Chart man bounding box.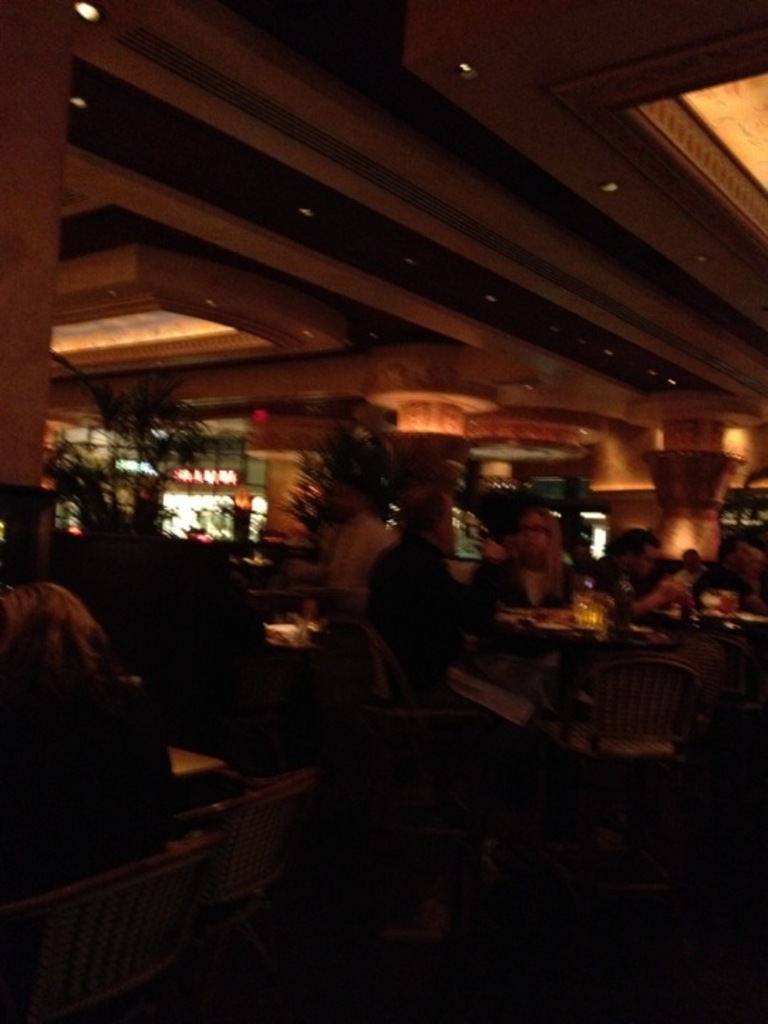
Charted: detection(358, 484, 505, 741).
